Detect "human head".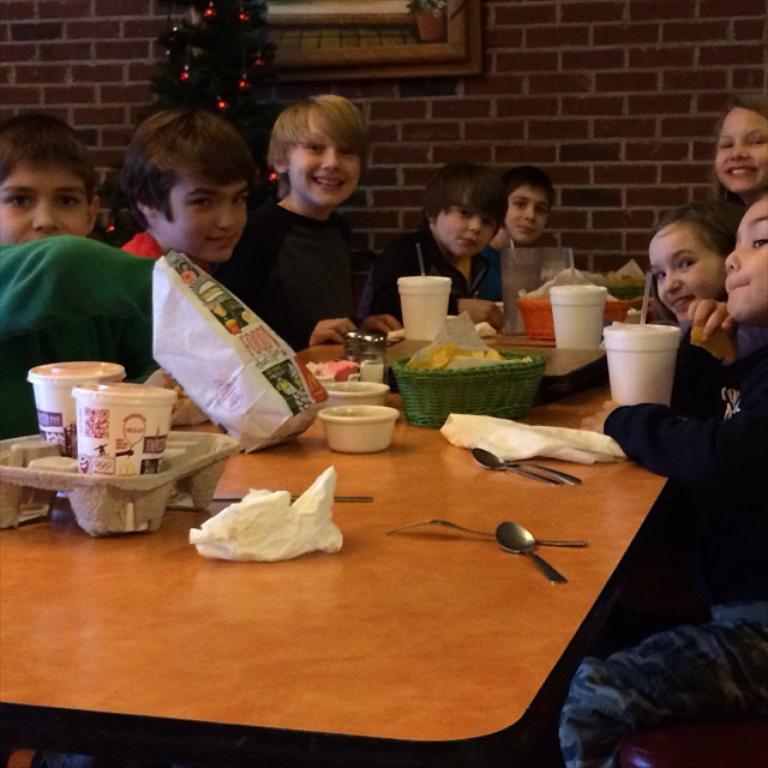
Detected at (x1=503, y1=162, x2=556, y2=240).
